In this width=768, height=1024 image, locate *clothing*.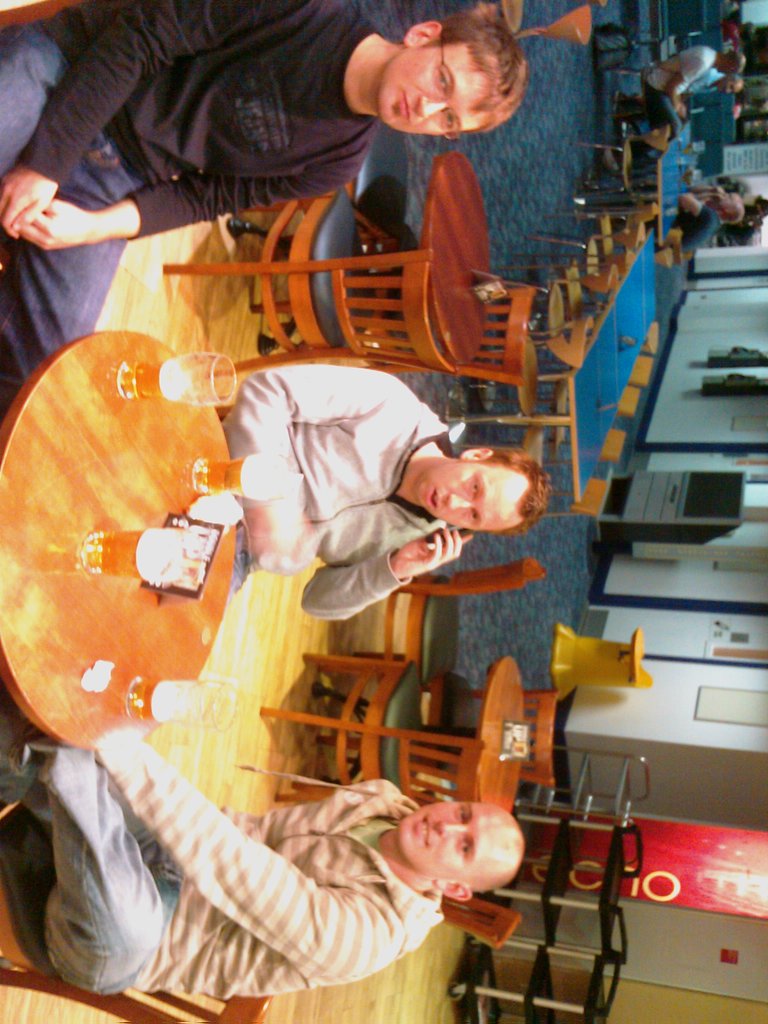
Bounding box: Rect(0, 0, 385, 415).
